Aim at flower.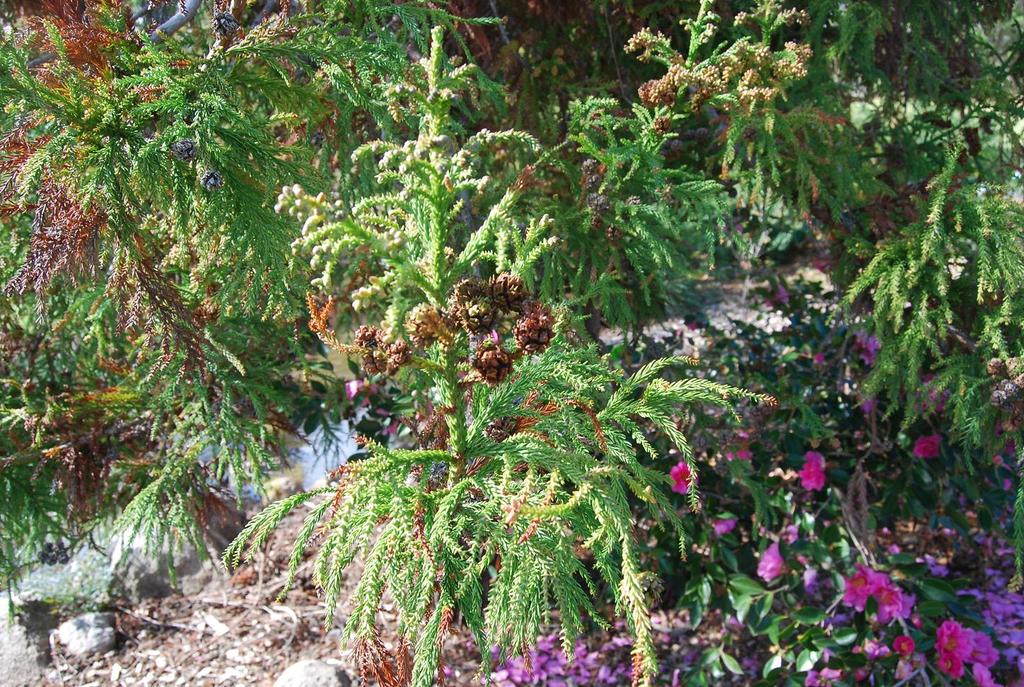
Aimed at bbox=(920, 372, 974, 411).
